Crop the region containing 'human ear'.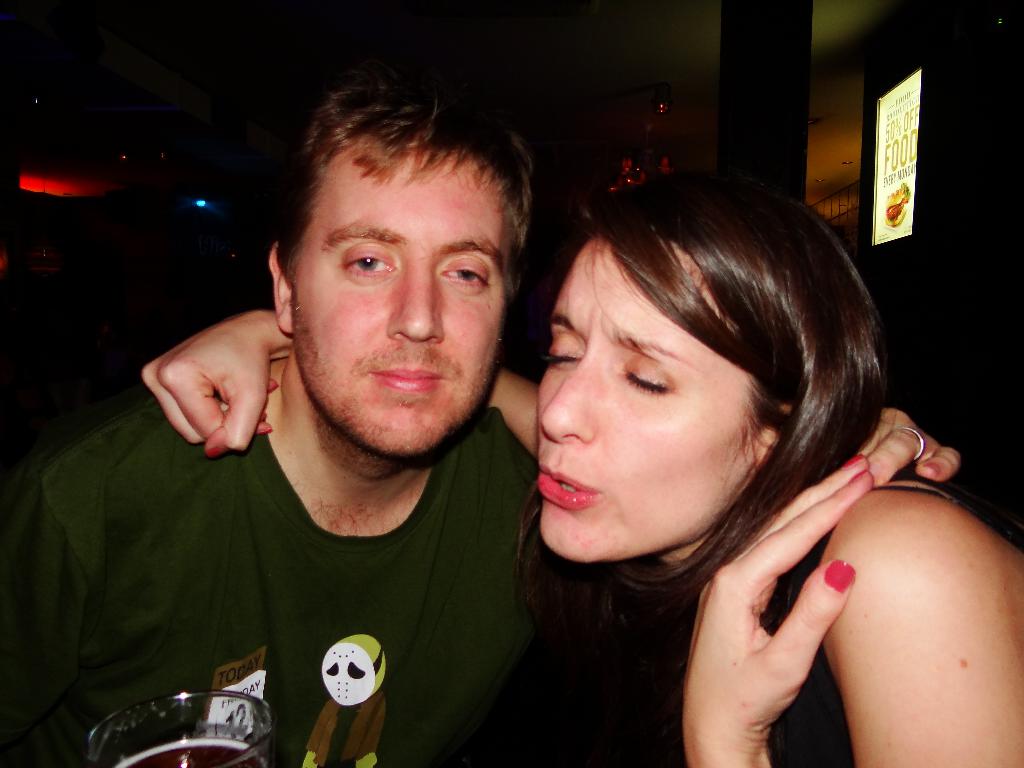
Crop region: pyautogui.locateOnScreen(266, 245, 298, 340).
